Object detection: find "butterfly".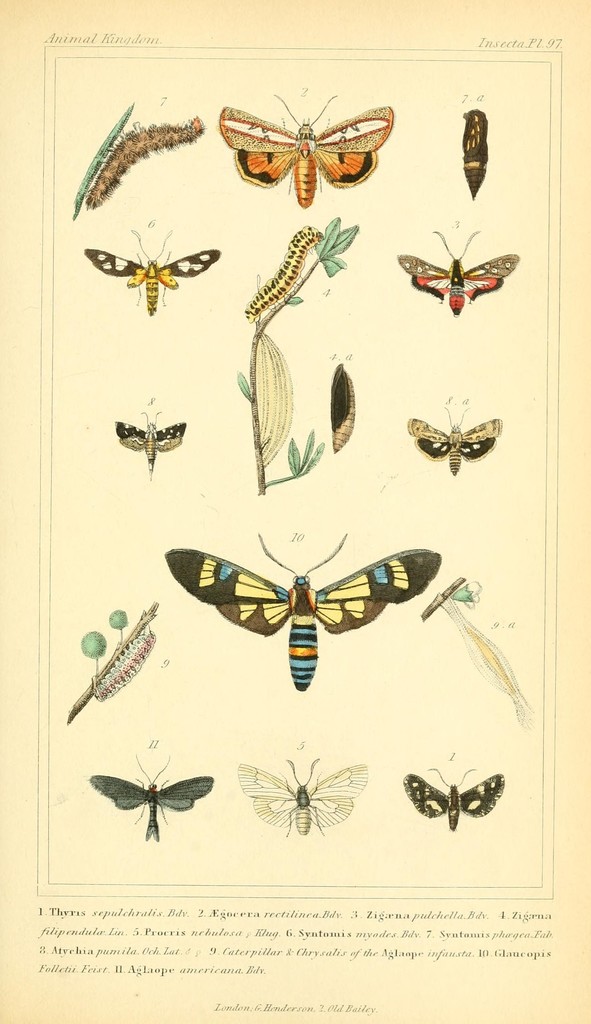
92 750 220 843.
